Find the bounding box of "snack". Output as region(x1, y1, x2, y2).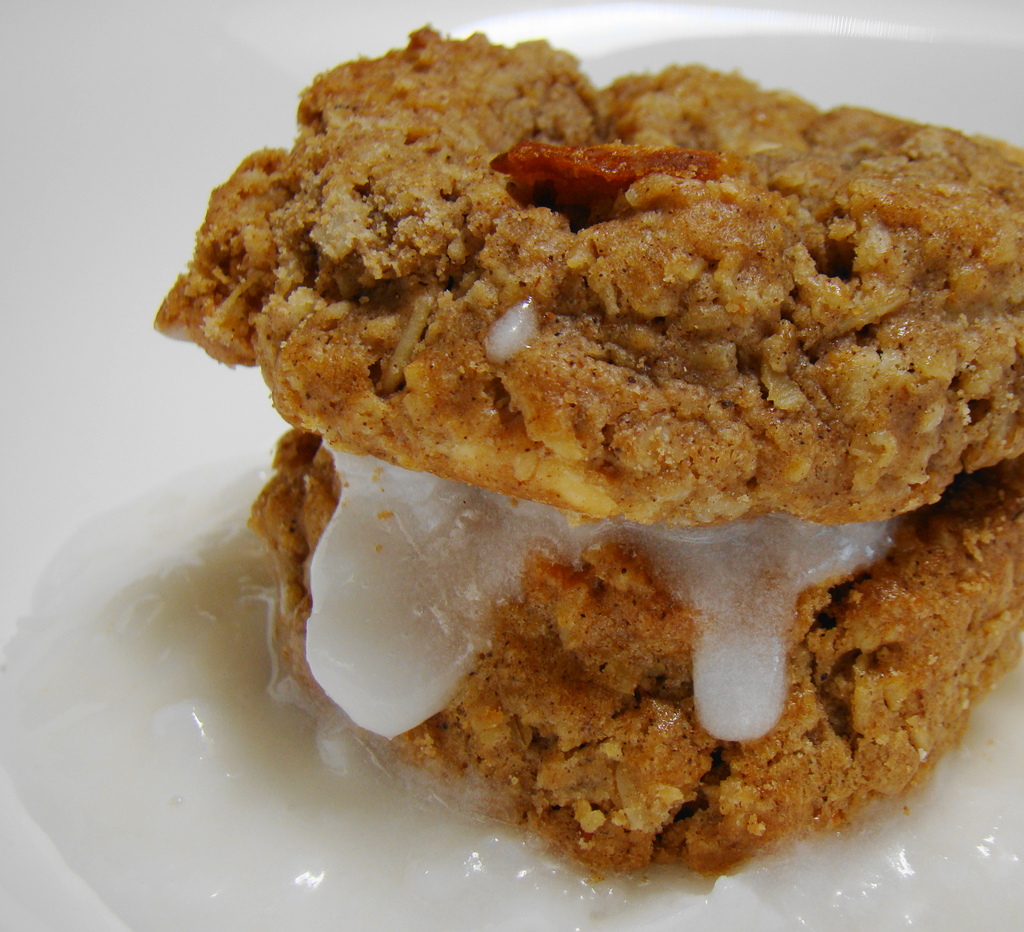
region(152, 14, 1023, 878).
